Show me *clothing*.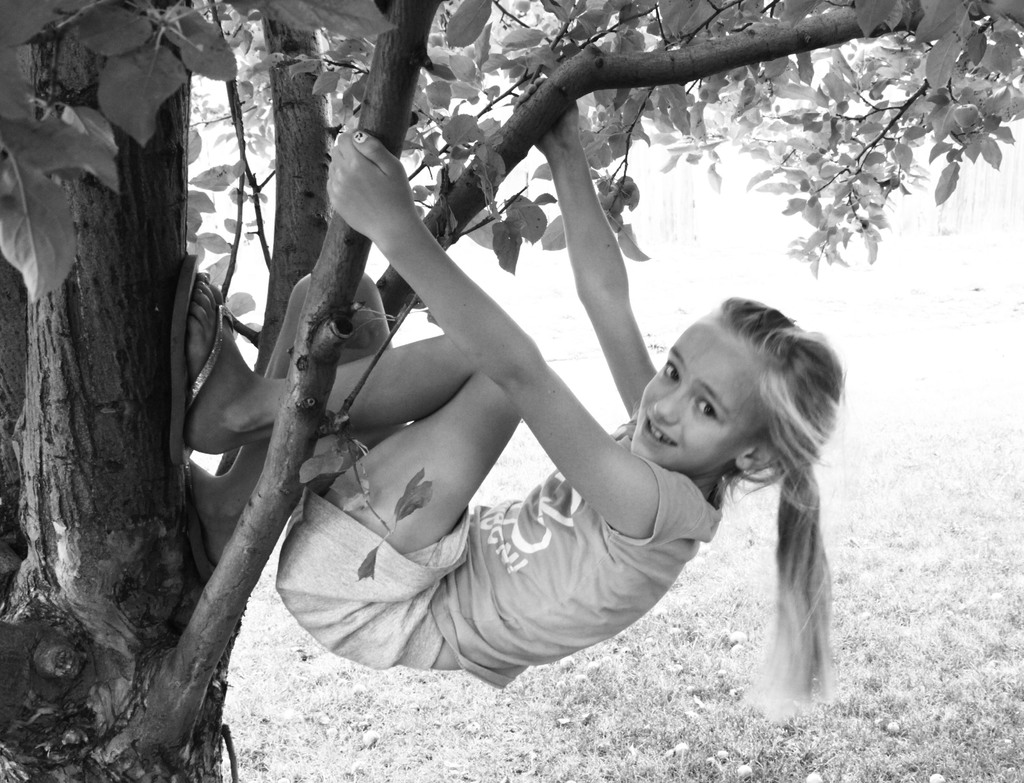
*clothing* is here: region(236, 334, 744, 693).
